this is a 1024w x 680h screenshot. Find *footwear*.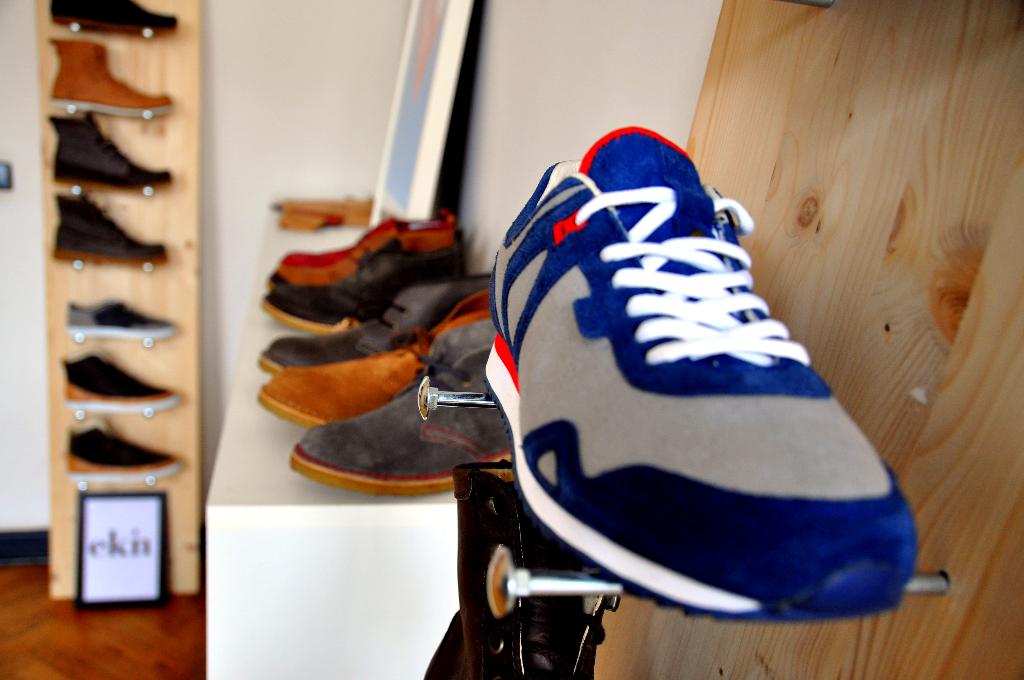
Bounding box: 259 284 502 437.
